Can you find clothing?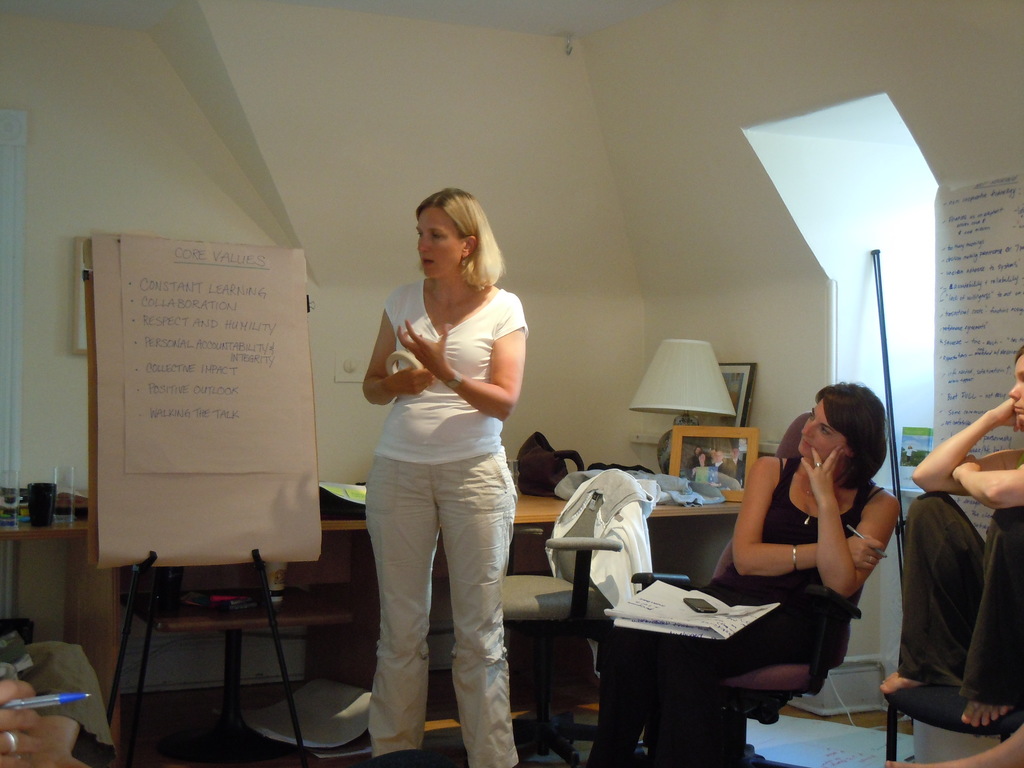
Yes, bounding box: 685, 460, 714, 481.
